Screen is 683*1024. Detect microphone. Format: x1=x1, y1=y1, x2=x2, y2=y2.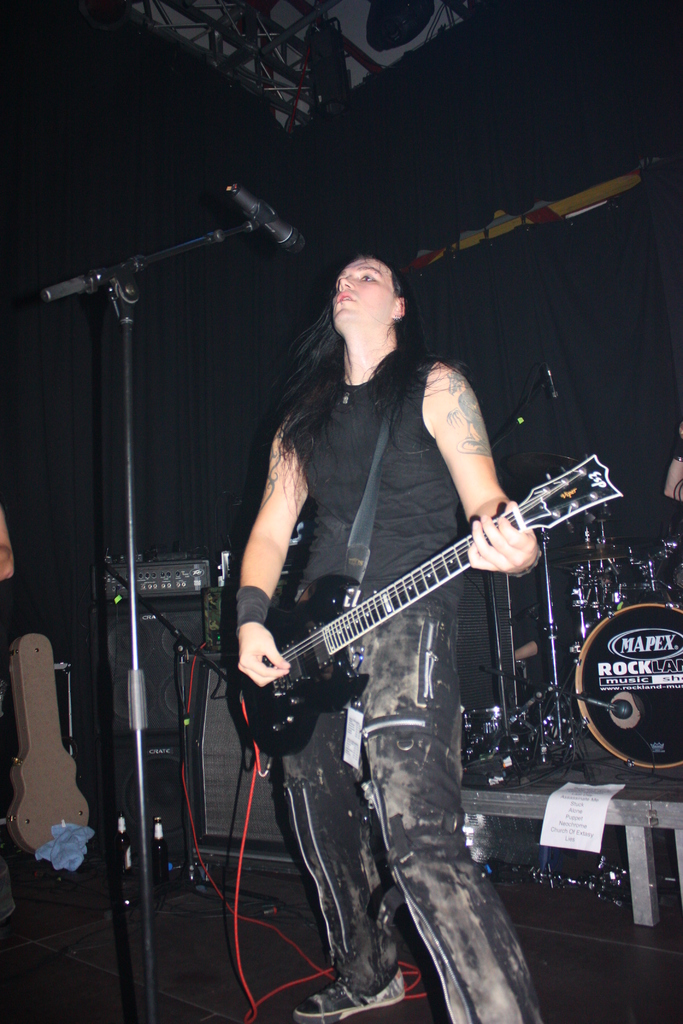
x1=202, y1=168, x2=303, y2=239.
